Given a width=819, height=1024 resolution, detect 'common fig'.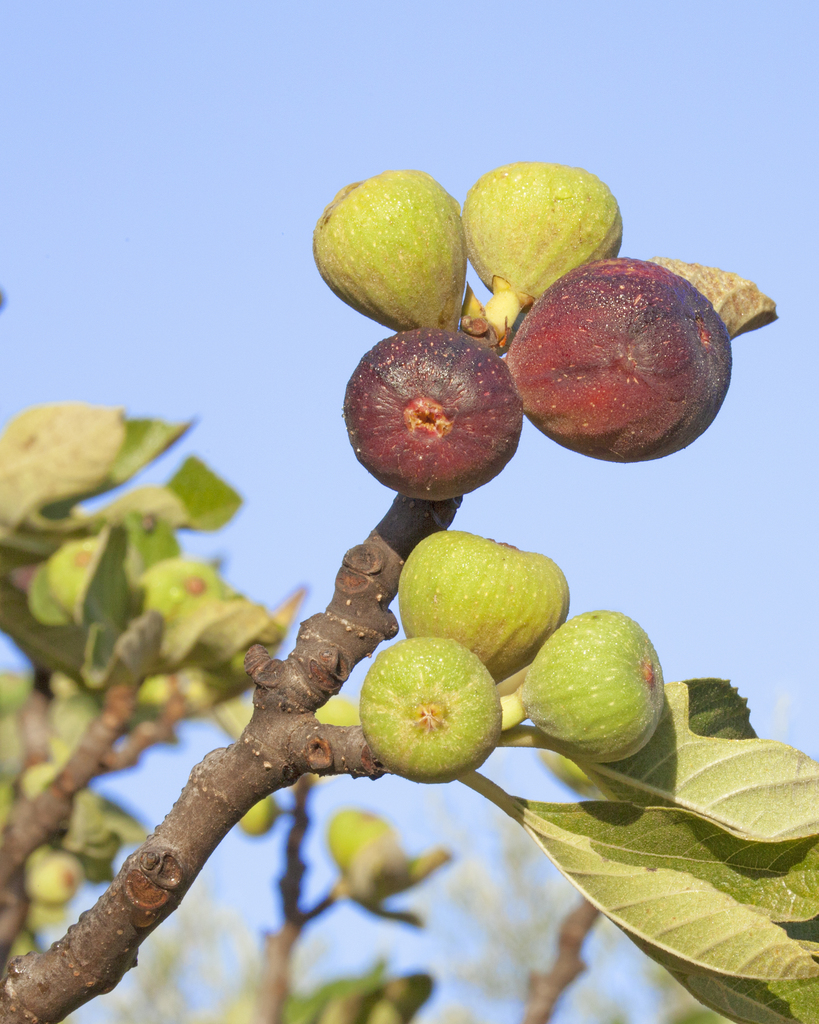
locate(340, 319, 528, 501).
